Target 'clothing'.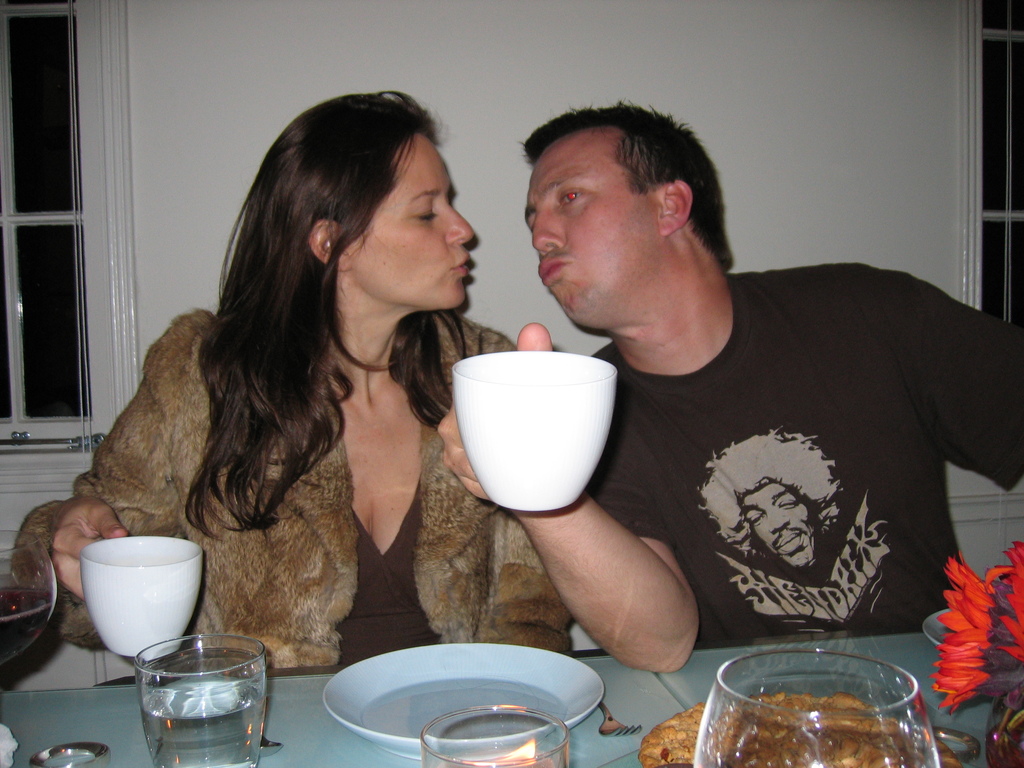
Target region: bbox(570, 259, 992, 670).
